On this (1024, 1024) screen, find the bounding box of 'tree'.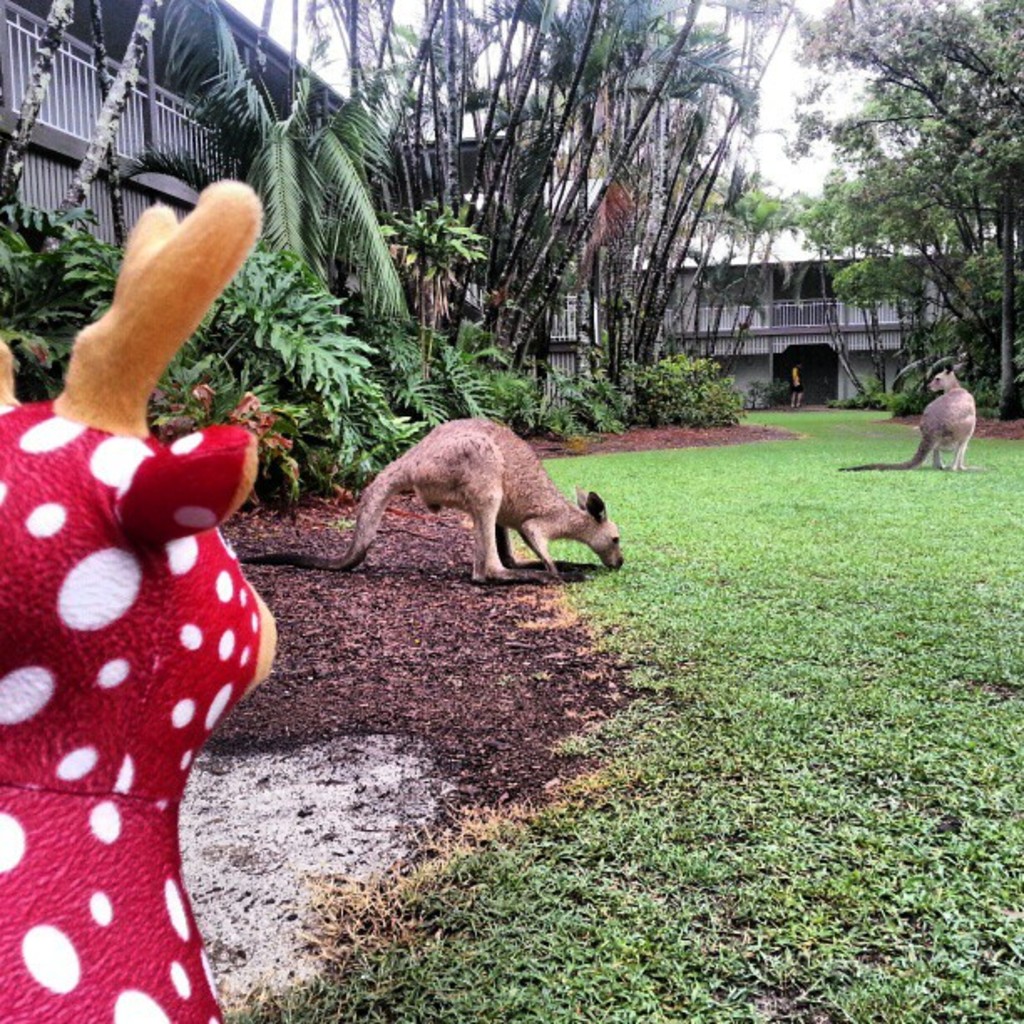
Bounding box: Rect(751, 0, 1022, 422).
